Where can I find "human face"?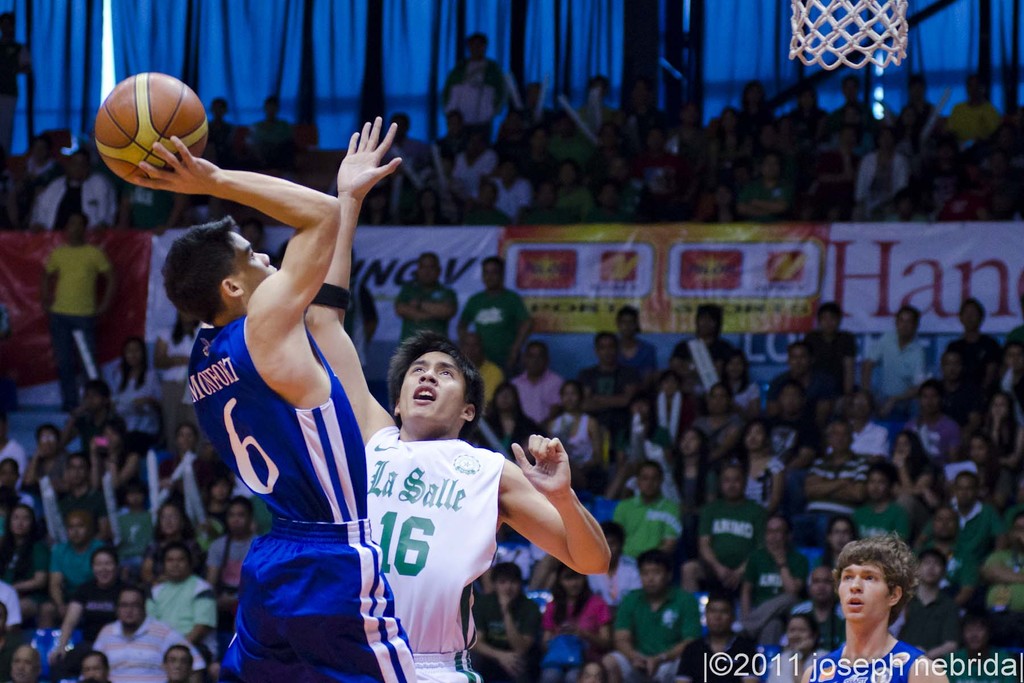
You can find it at crop(964, 618, 986, 649).
